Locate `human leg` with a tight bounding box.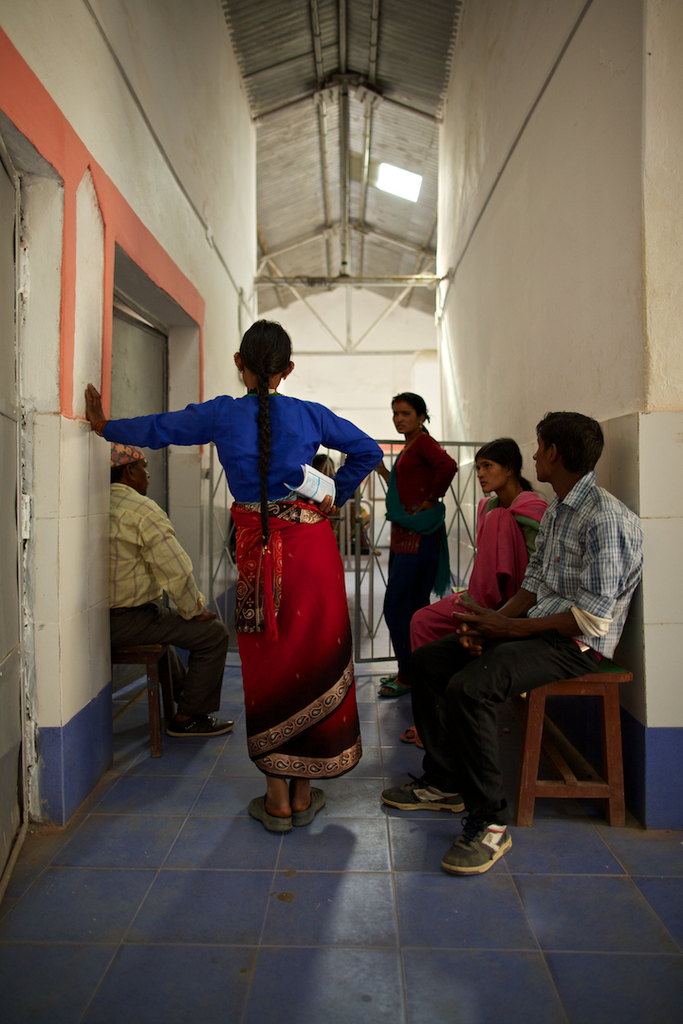
<box>382,559,415,700</box>.
